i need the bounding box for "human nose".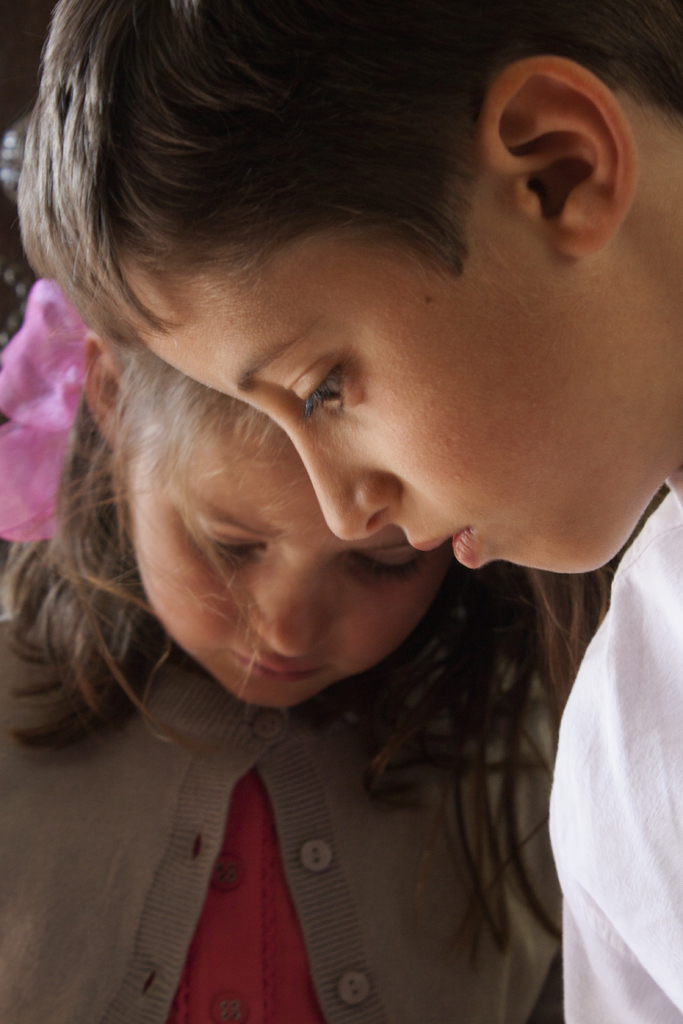
Here it is: <bbox>246, 552, 337, 655</bbox>.
